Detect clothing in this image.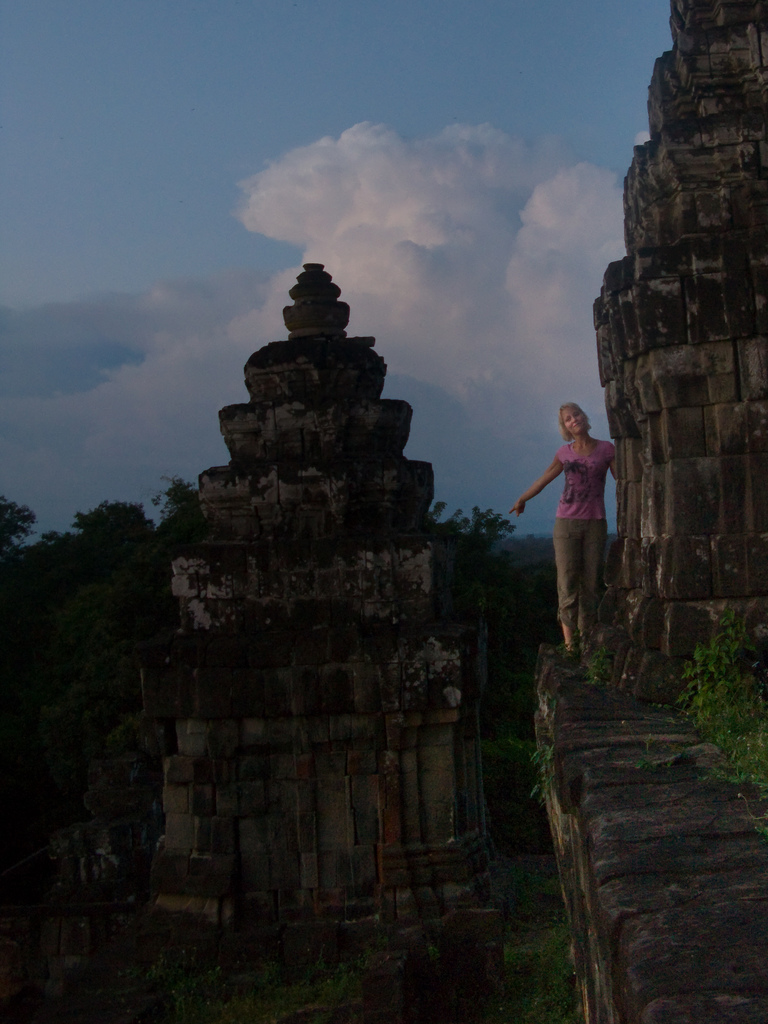
Detection: select_region(552, 439, 613, 623).
